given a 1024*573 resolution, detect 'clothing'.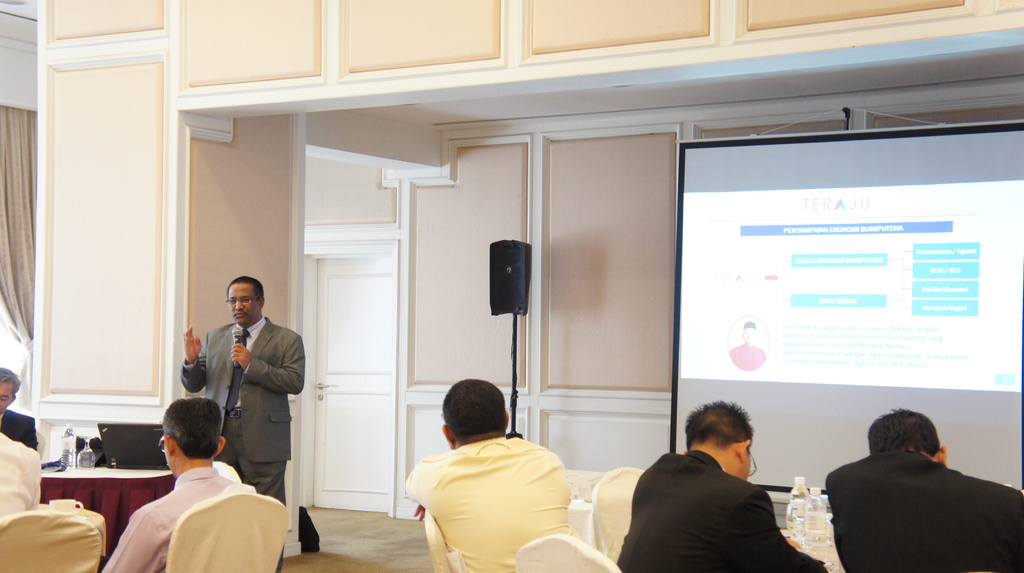
l=616, t=448, r=822, b=572.
